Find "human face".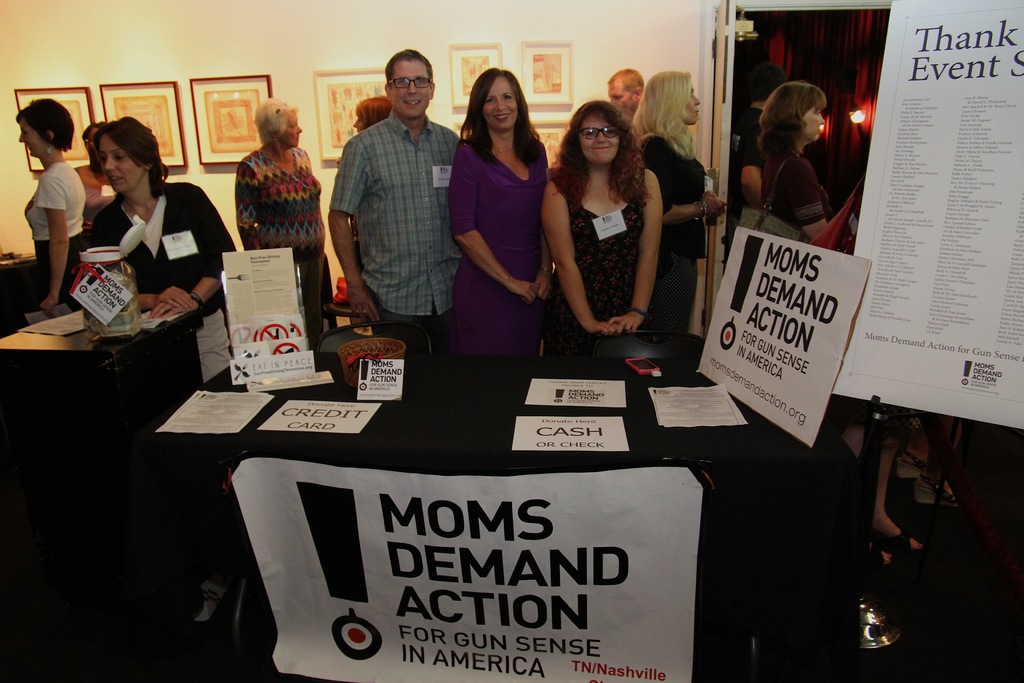
locate(794, 104, 823, 140).
